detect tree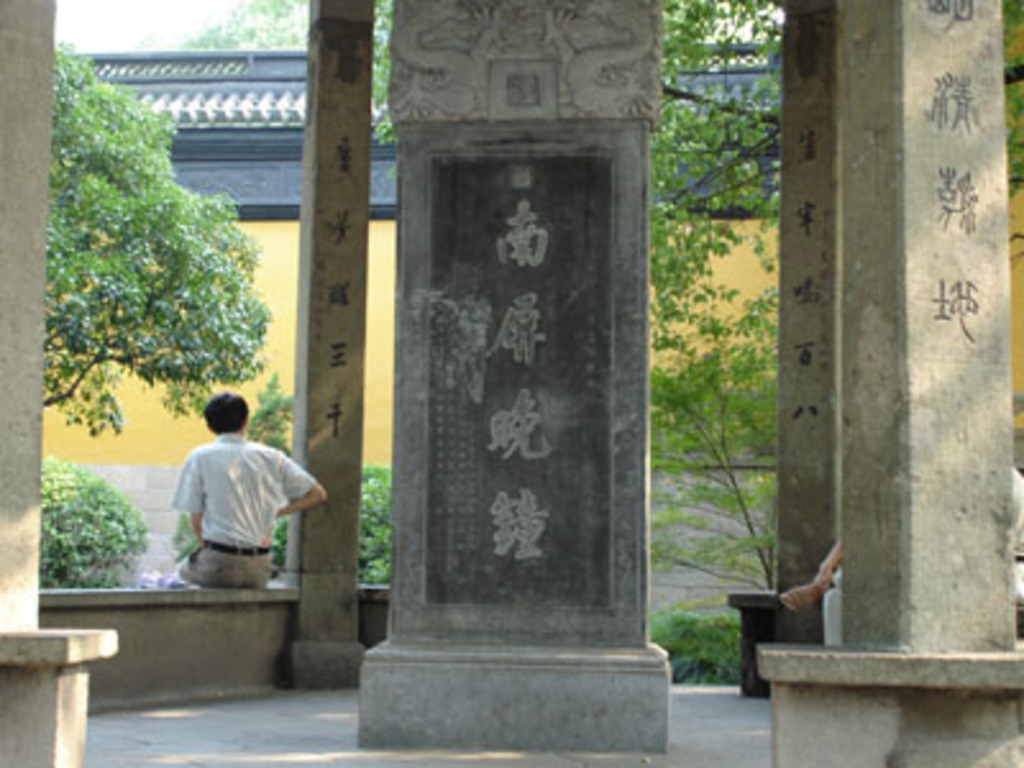
left=374, top=0, right=399, bottom=143
